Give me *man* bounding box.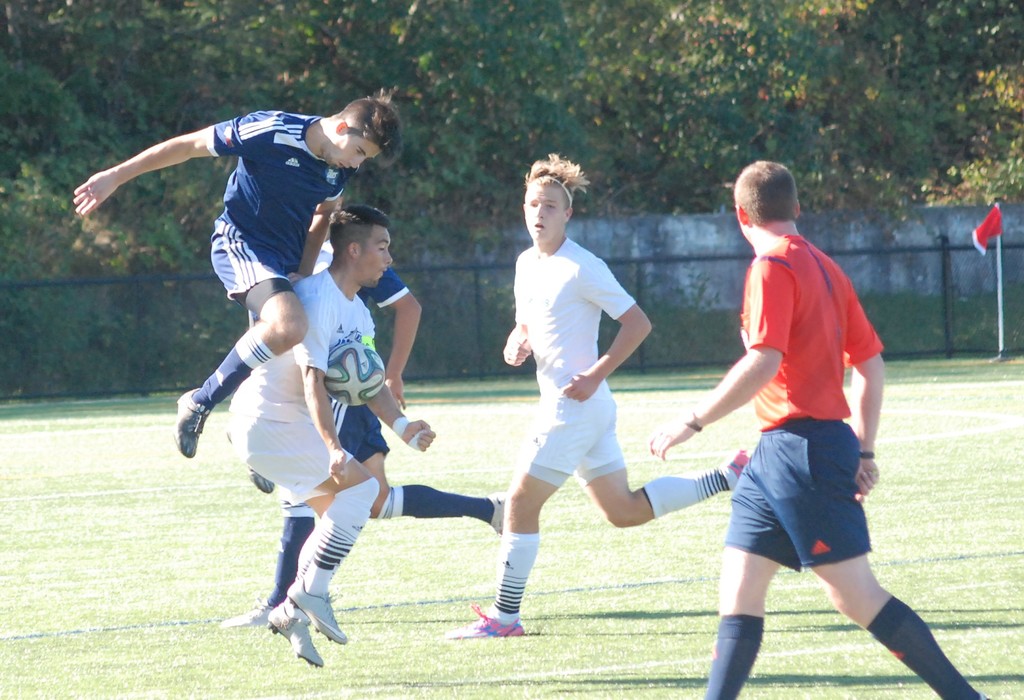
rect(650, 159, 991, 699).
